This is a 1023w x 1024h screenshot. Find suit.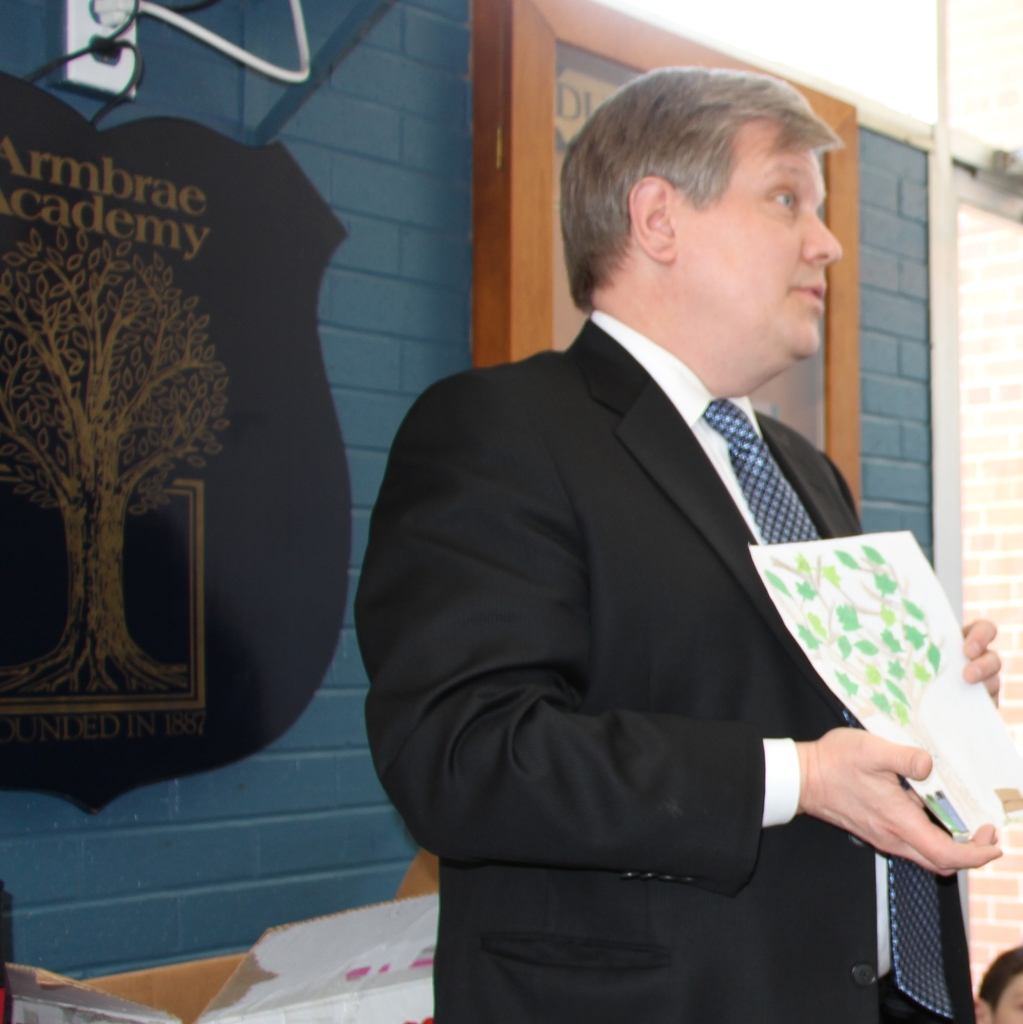
Bounding box: (347, 139, 951, 1013).
